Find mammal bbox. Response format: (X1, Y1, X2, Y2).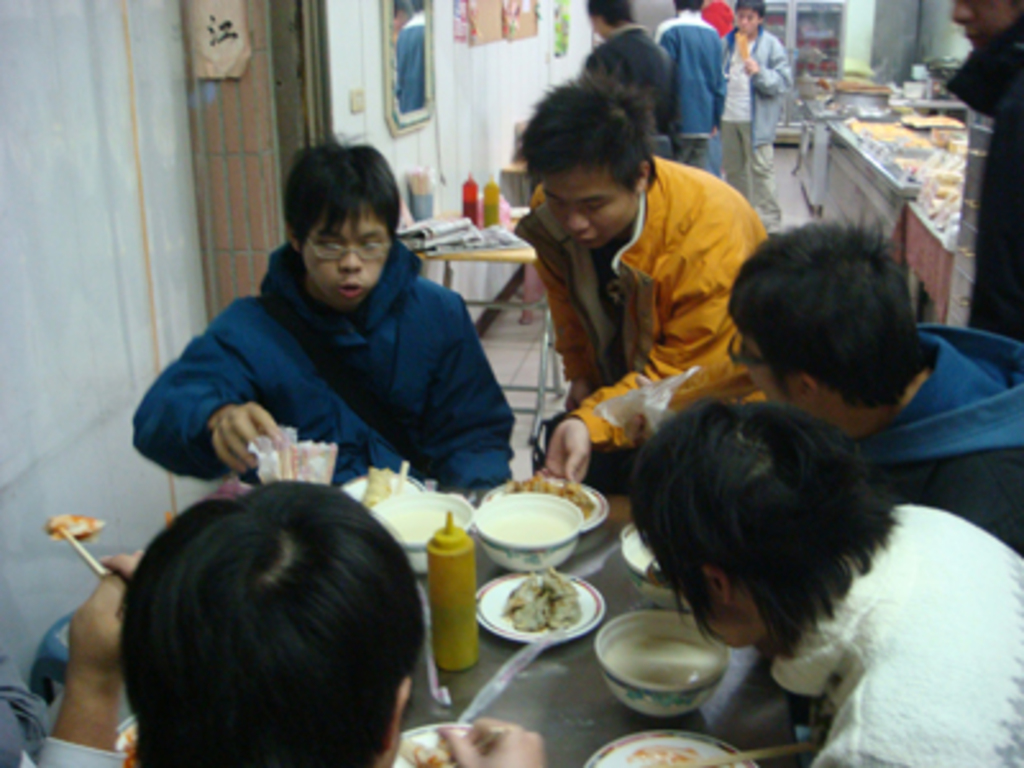
(499, 67, 768, 479).
